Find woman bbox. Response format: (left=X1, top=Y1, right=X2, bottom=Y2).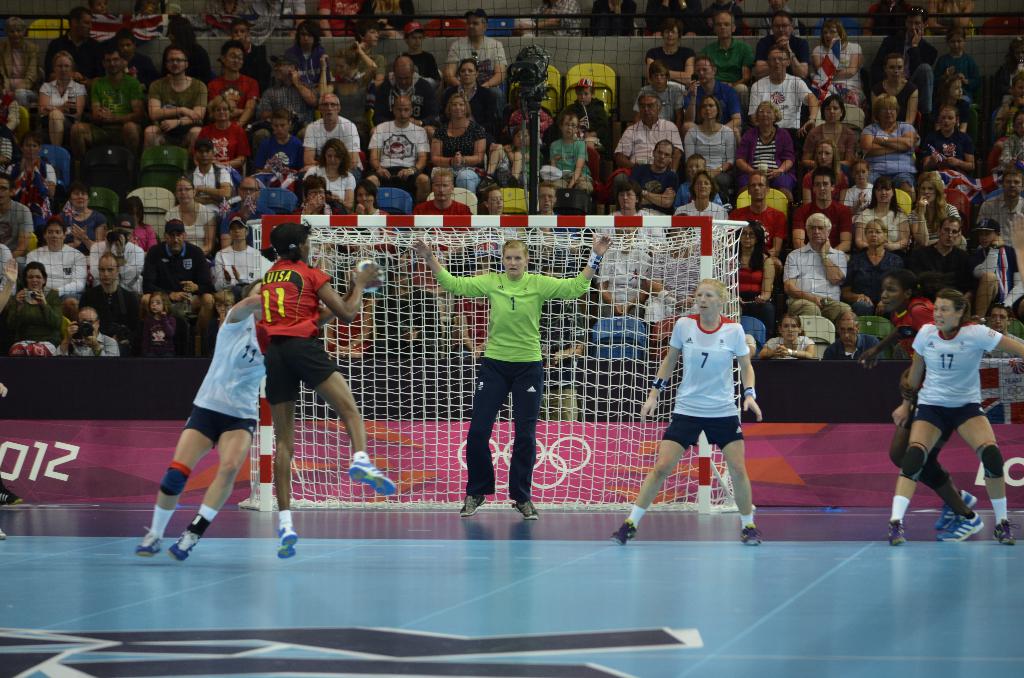
(left=920, top=102, right=979, bottom=179).
